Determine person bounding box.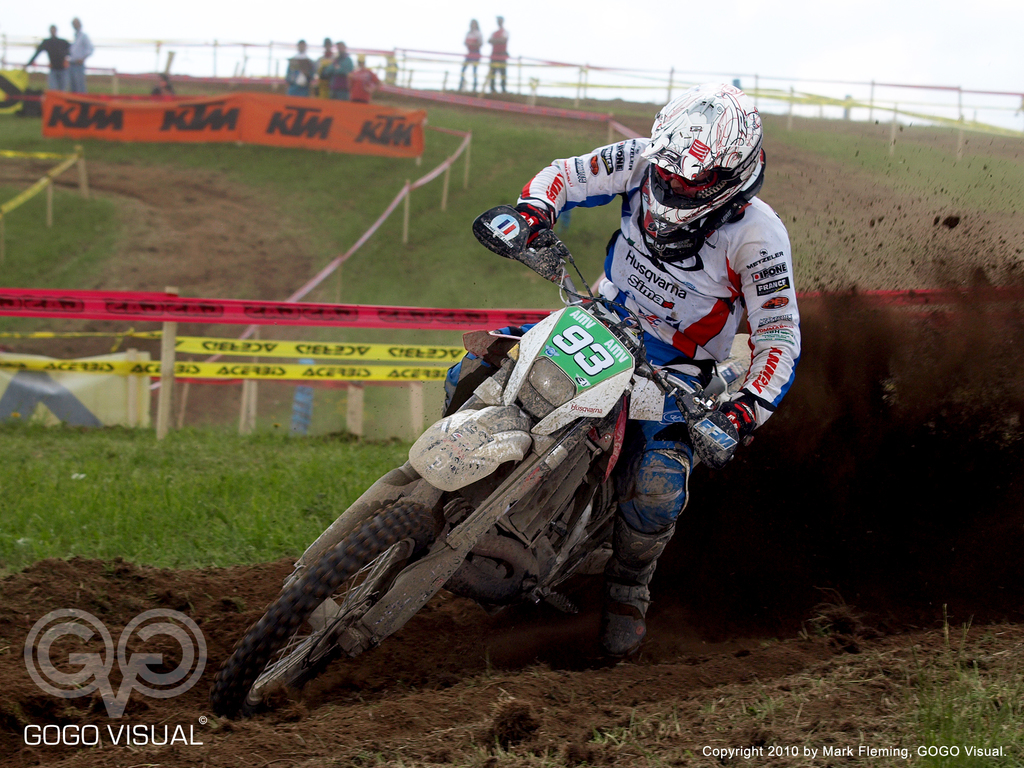
Determined: 314,38,338,97.
